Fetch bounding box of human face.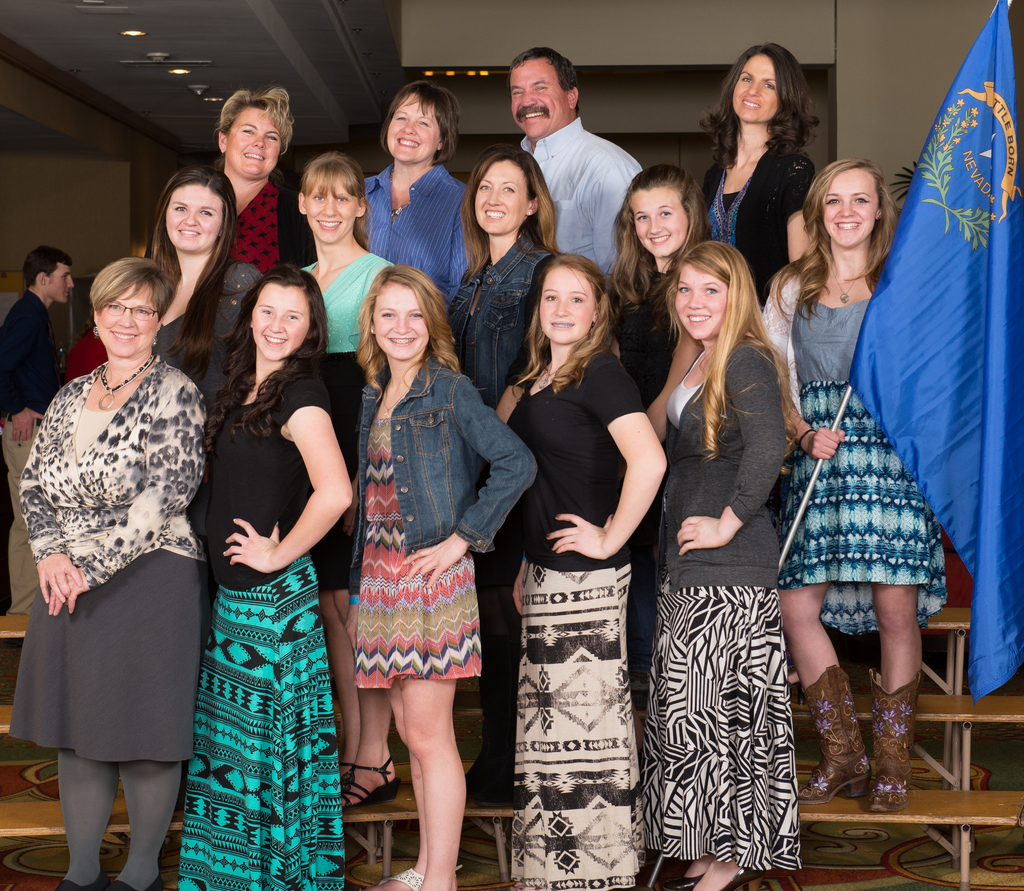
Bbox: 733 53 778 123.
